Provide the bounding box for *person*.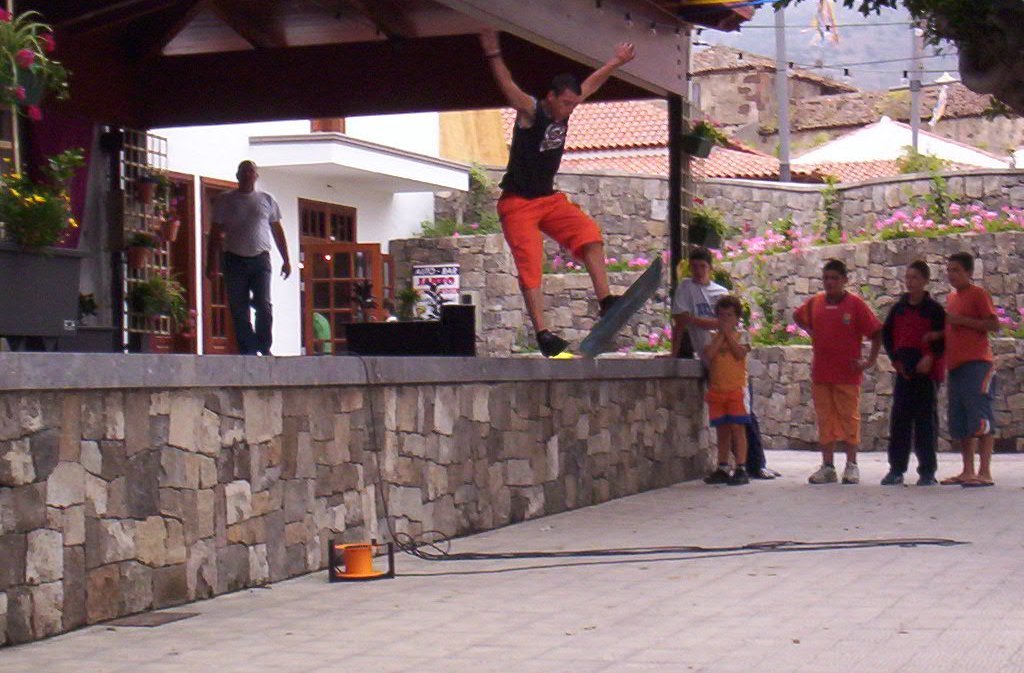
locate(792, 258, 888, 483).
